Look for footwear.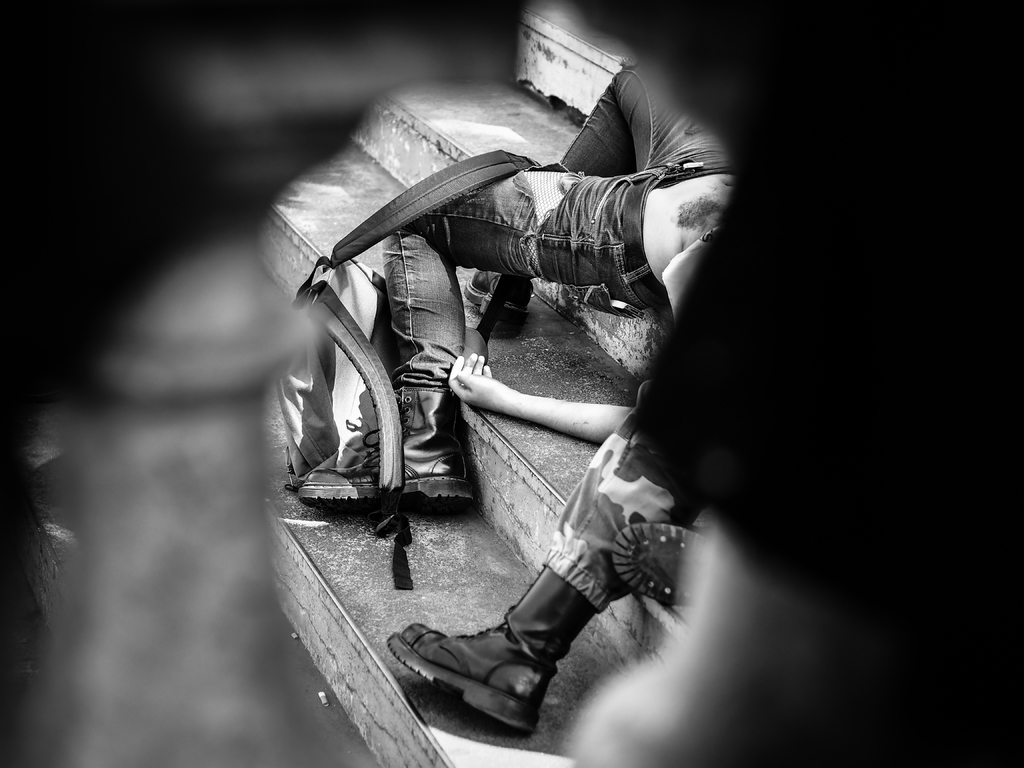
Found: x1=298 y1=386 x2=476 y2=515.
